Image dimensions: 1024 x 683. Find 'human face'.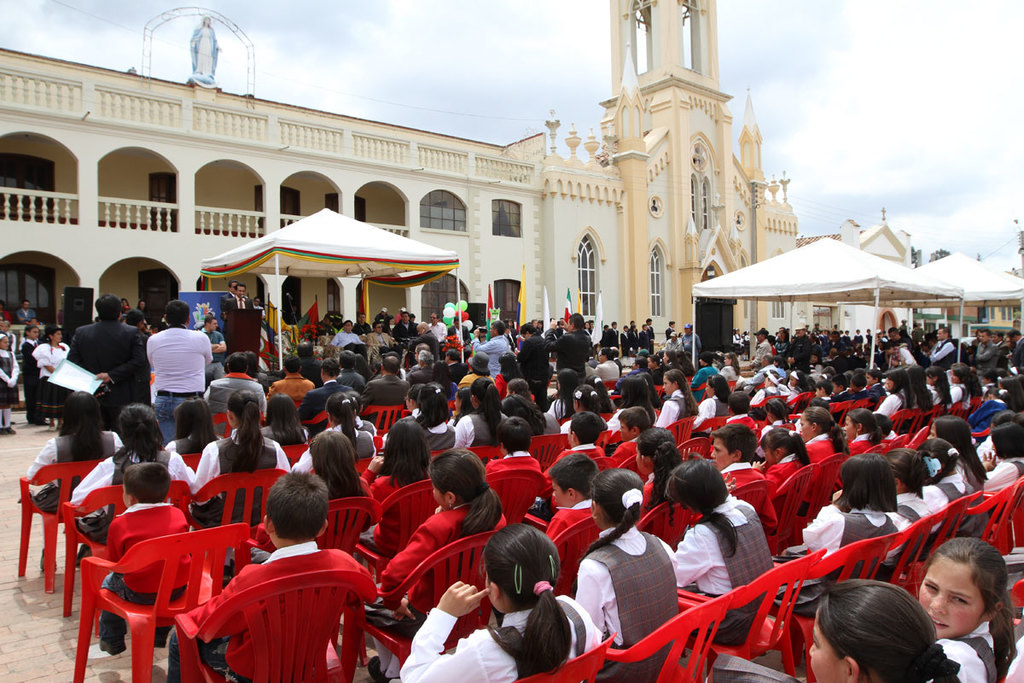
bbox=(799, 412, 809, 442).
